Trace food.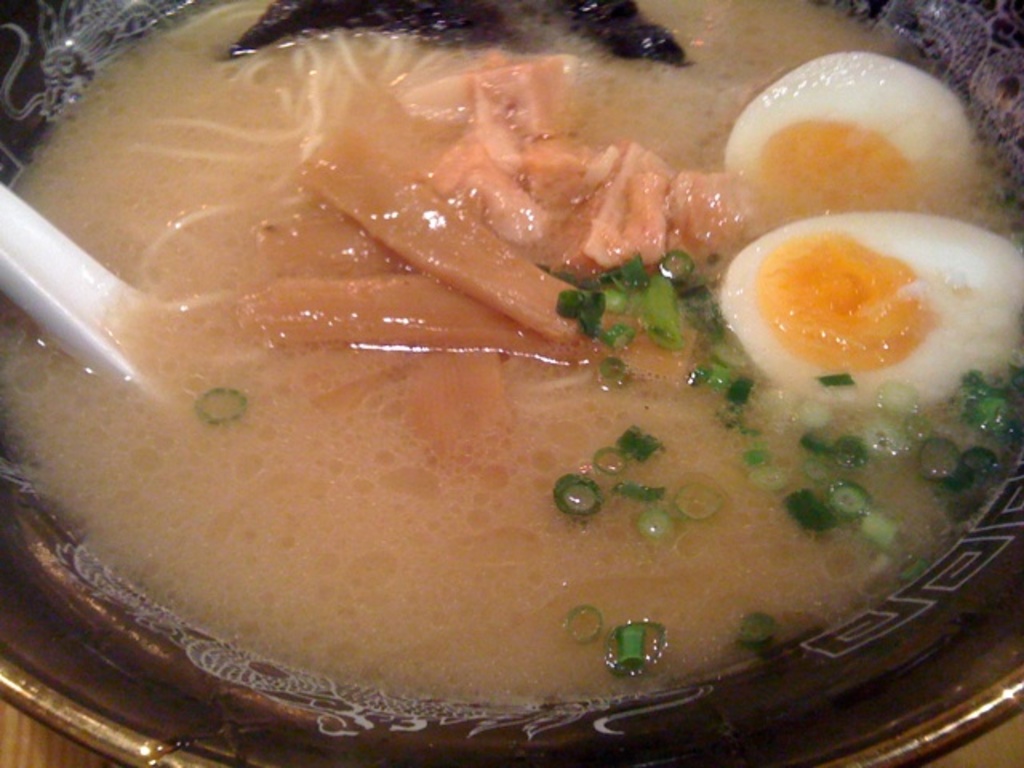
Traced to x1=5 y1=2 x2=1022 y2=701.
